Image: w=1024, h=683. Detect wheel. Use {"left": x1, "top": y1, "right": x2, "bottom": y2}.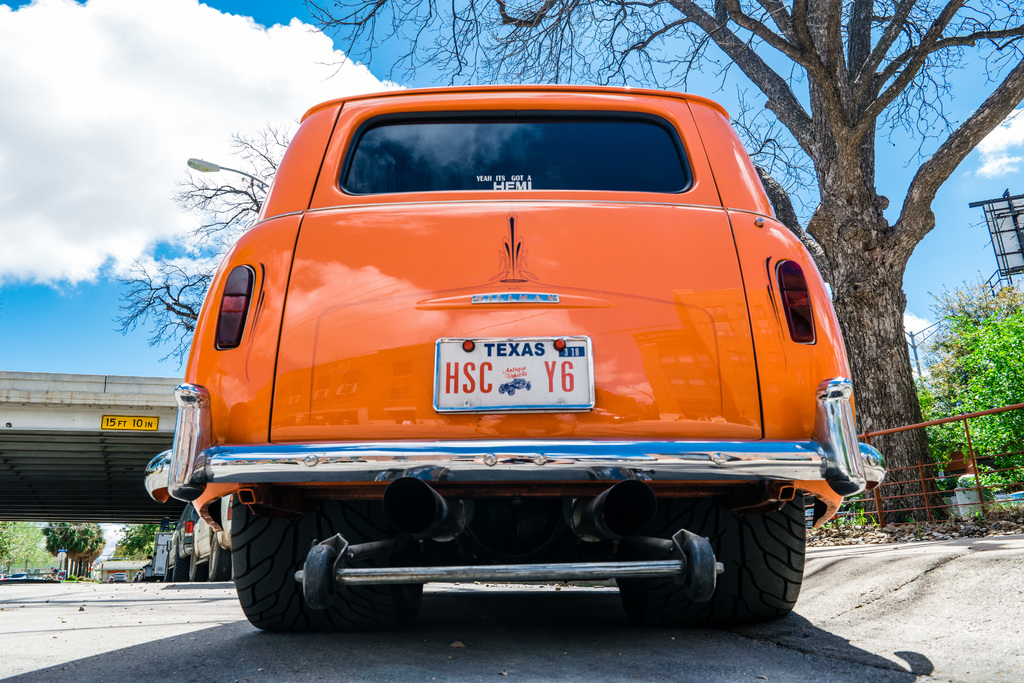
{"left": 228, "top": 491, "right": 324, "bottom": 633}.
